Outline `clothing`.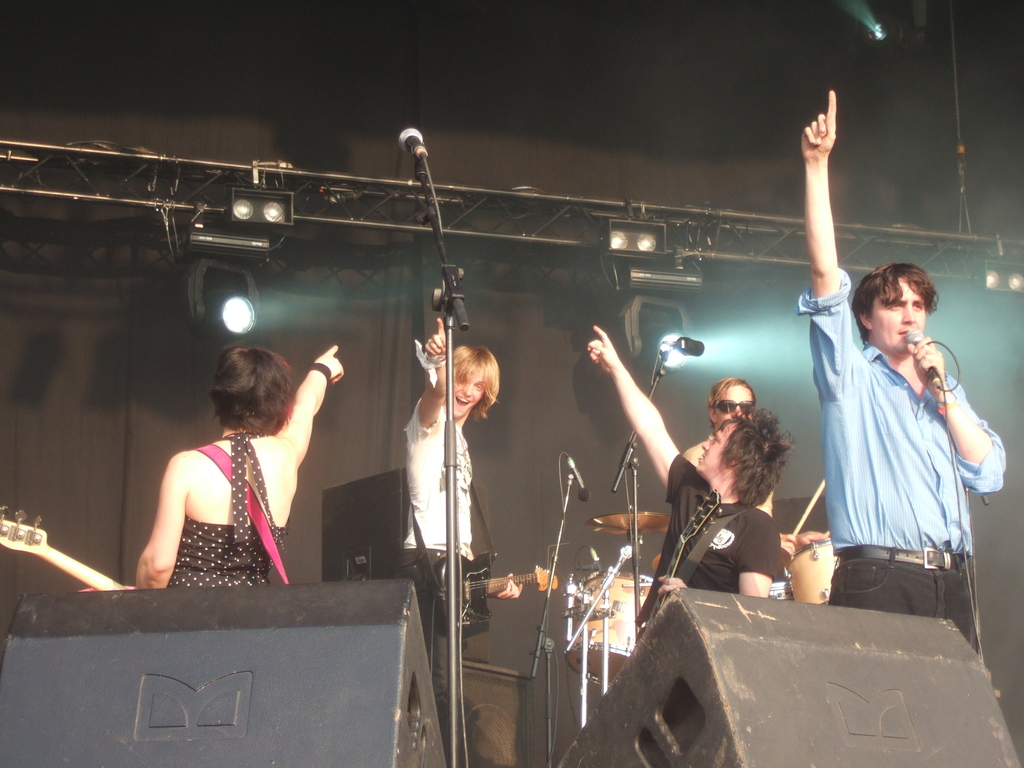
Outline: <box>684,430,780,522</box>.
